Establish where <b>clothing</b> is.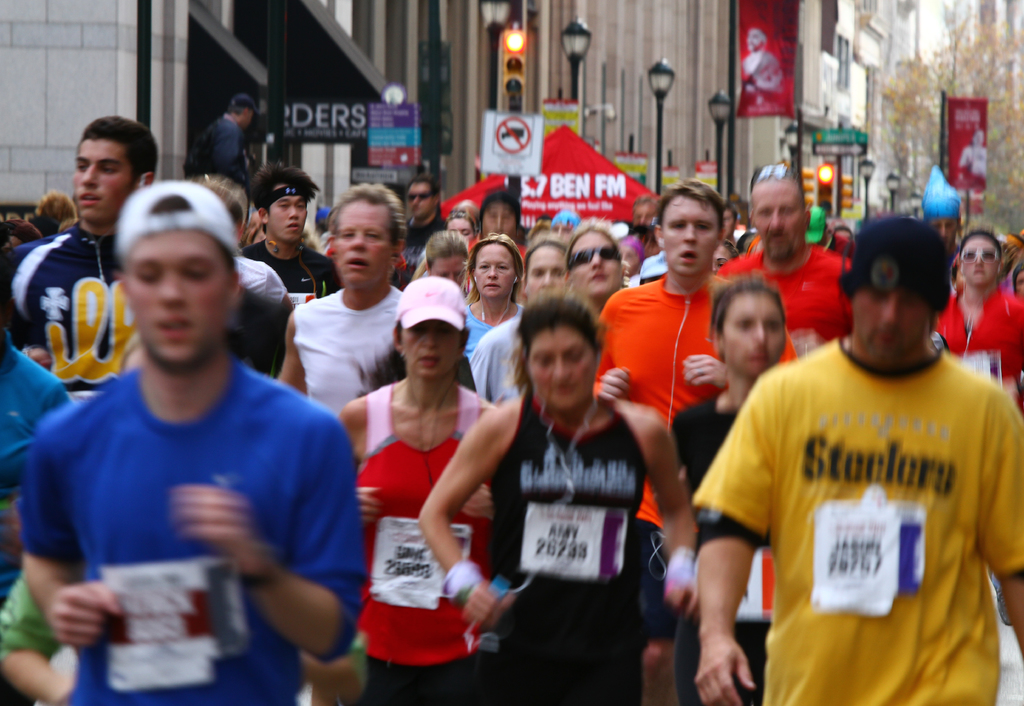
Established at box(592, 269, 727, 527).
